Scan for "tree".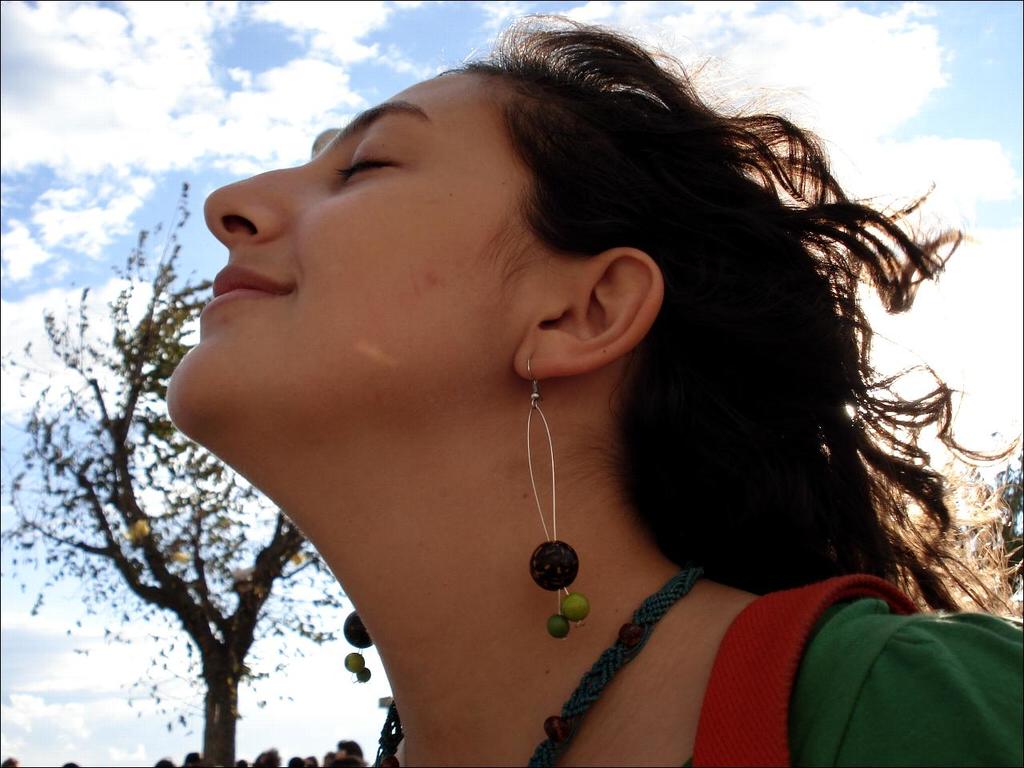
Scan result: <region>989, 446, 1023, 595</region>.
